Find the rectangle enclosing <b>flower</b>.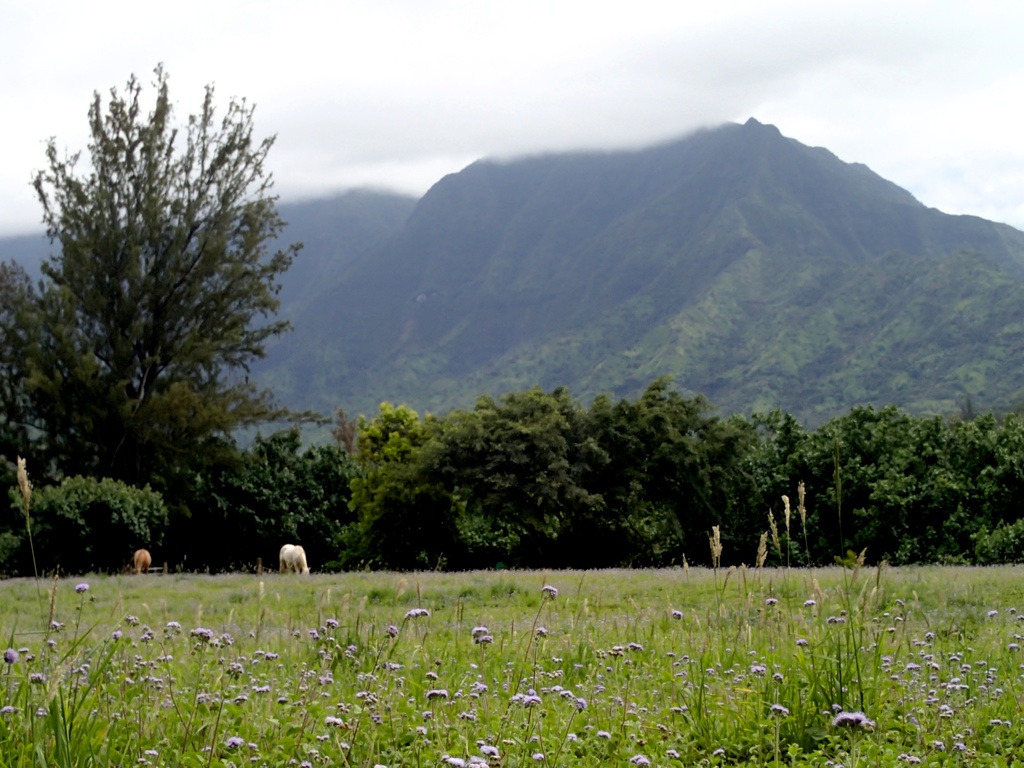
box=[3, 645, 19, 665].
